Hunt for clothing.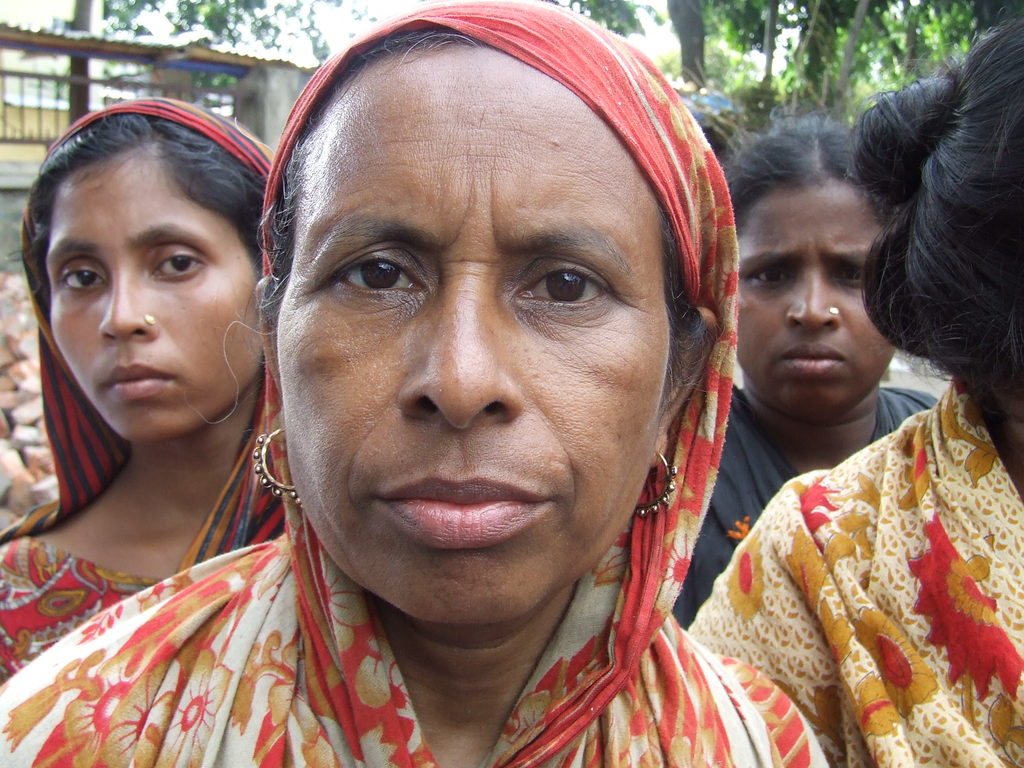
Hunted down at <box>0,97,276,684</box>.
